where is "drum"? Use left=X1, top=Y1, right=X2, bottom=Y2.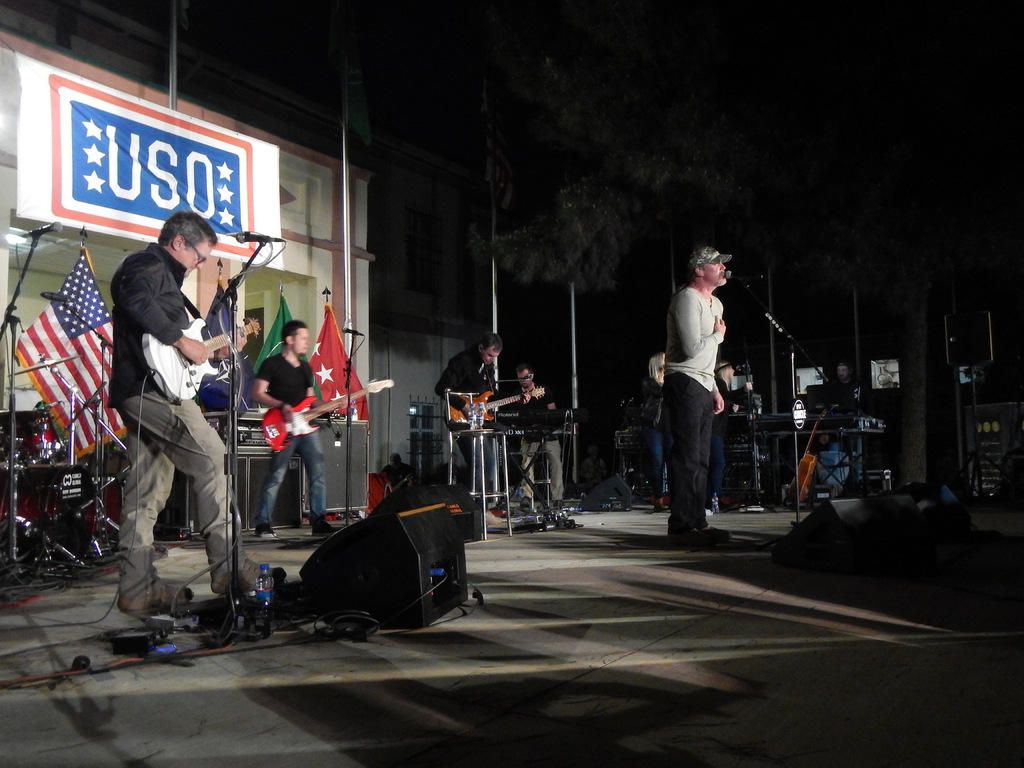
left=31, top=467, right=93, bottom=567.
